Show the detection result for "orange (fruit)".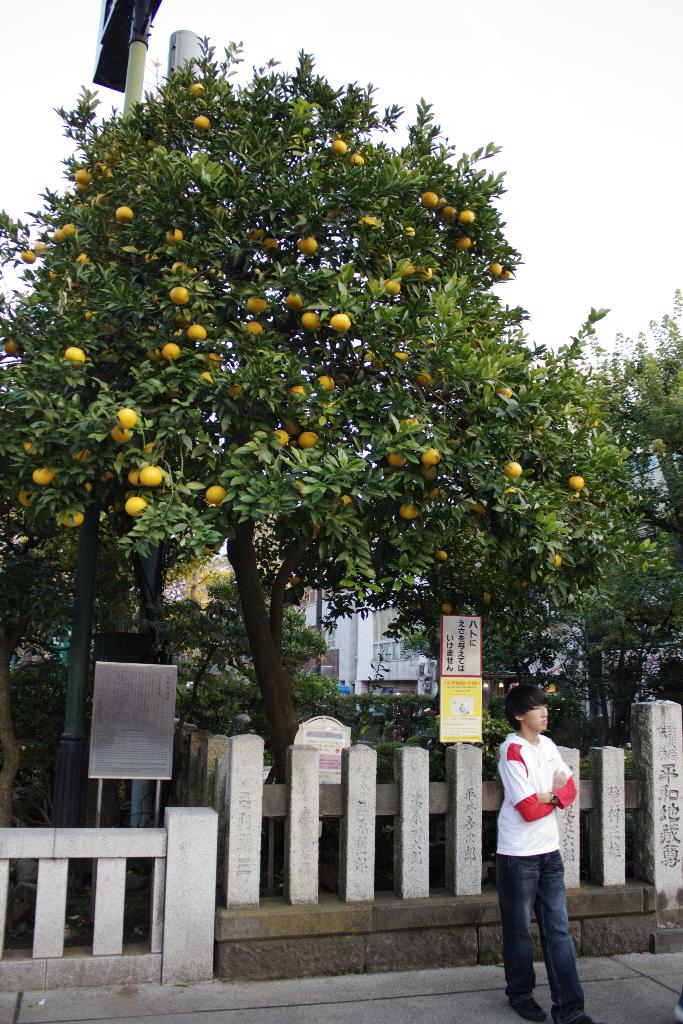
locate(325, 136, 338, 159).
